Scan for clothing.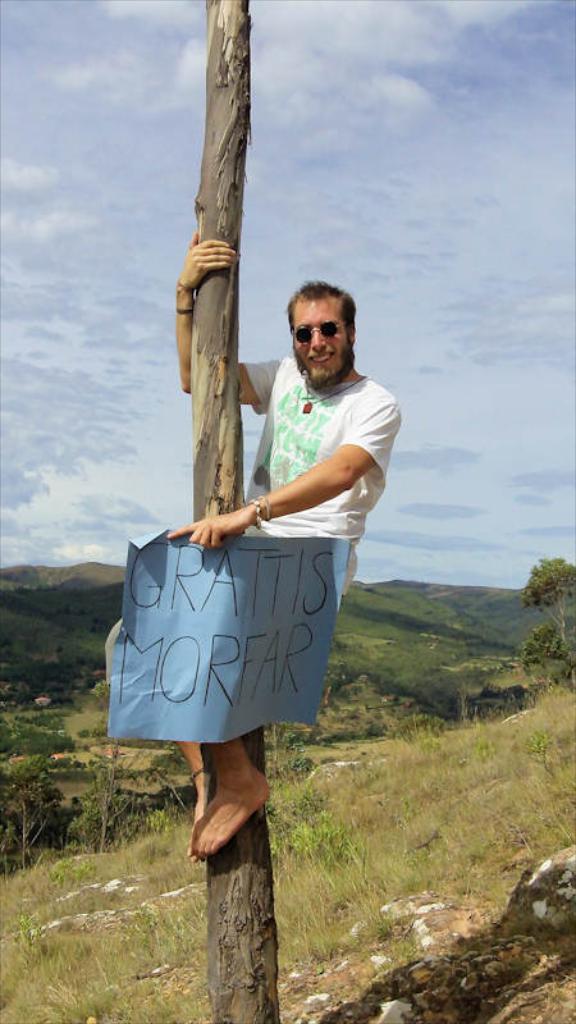
Scan result: (x1=243, y1=353, x2=404, y2=596).
